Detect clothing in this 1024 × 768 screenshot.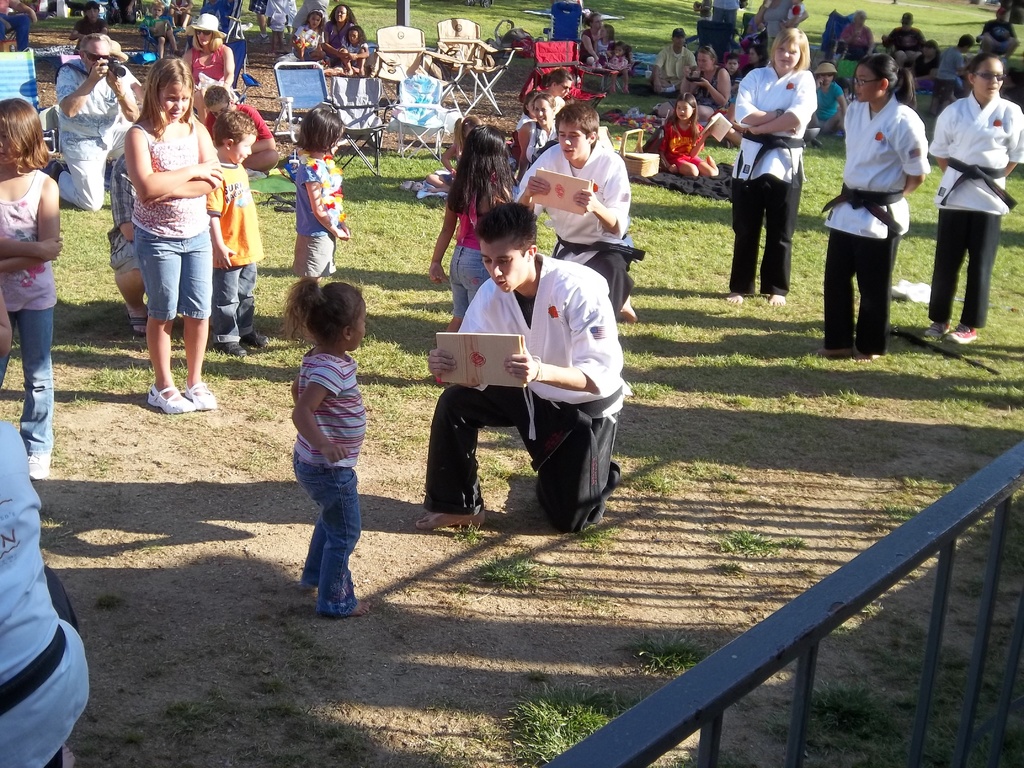
Detection: bbox=[835, 79, 926, 345].
